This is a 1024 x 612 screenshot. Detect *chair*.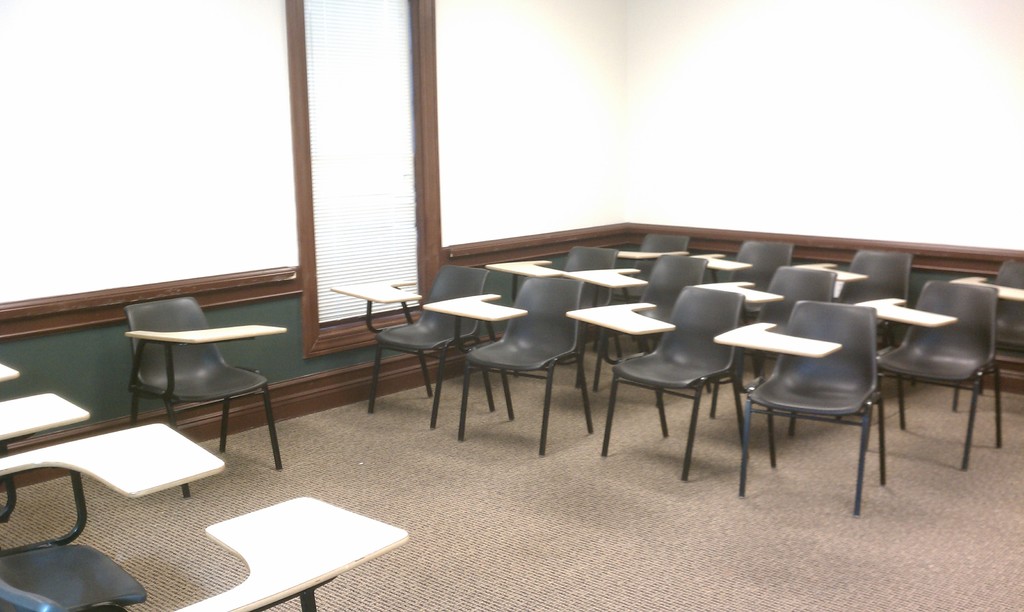
[123, 298, 287, 500].
